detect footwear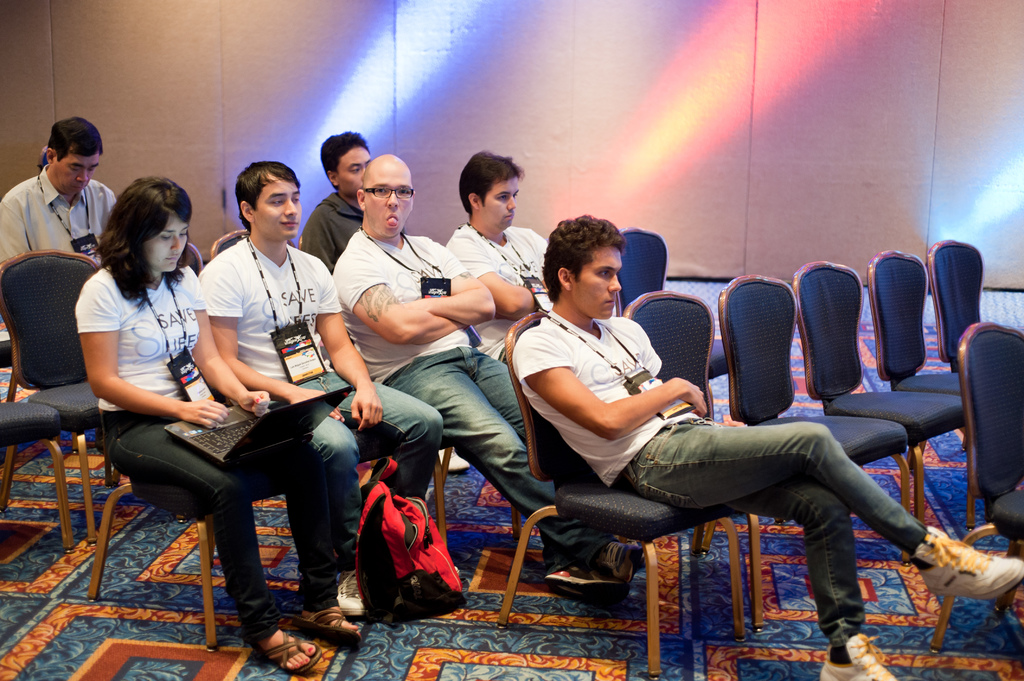
Rect(821, 634, 897, 680)
